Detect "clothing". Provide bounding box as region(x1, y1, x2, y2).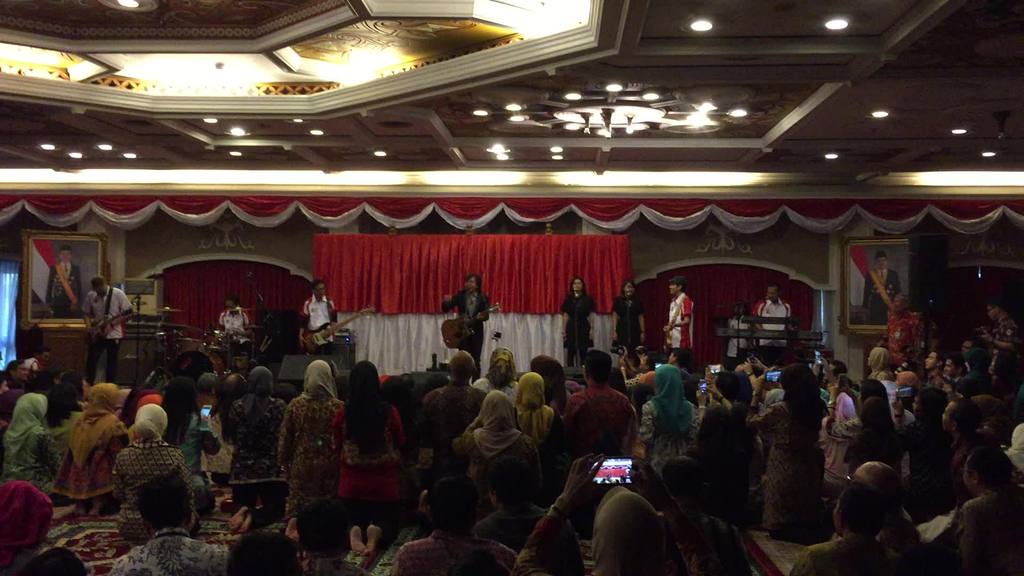
region(468, 423, 534, 507).
